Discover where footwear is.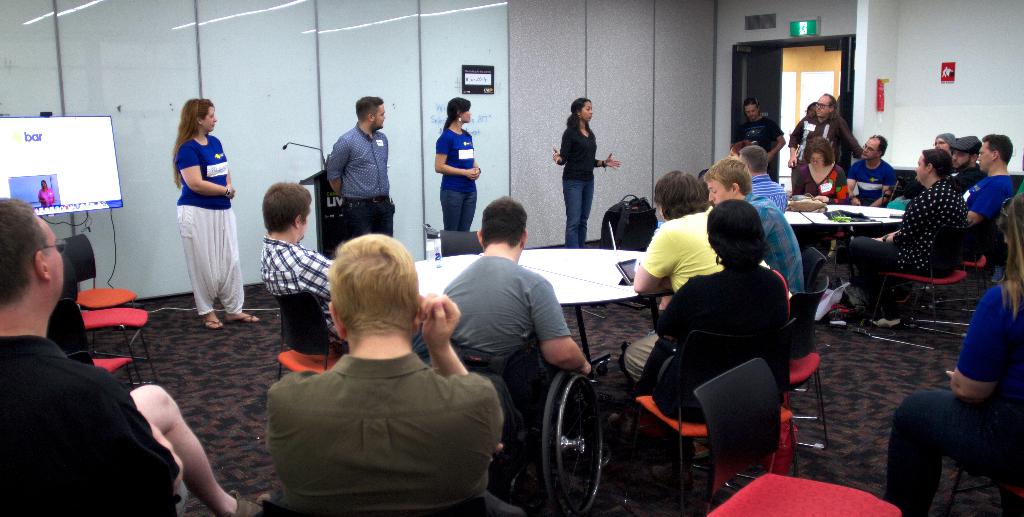
Discovered at <box>222,487,277,516</box>.
